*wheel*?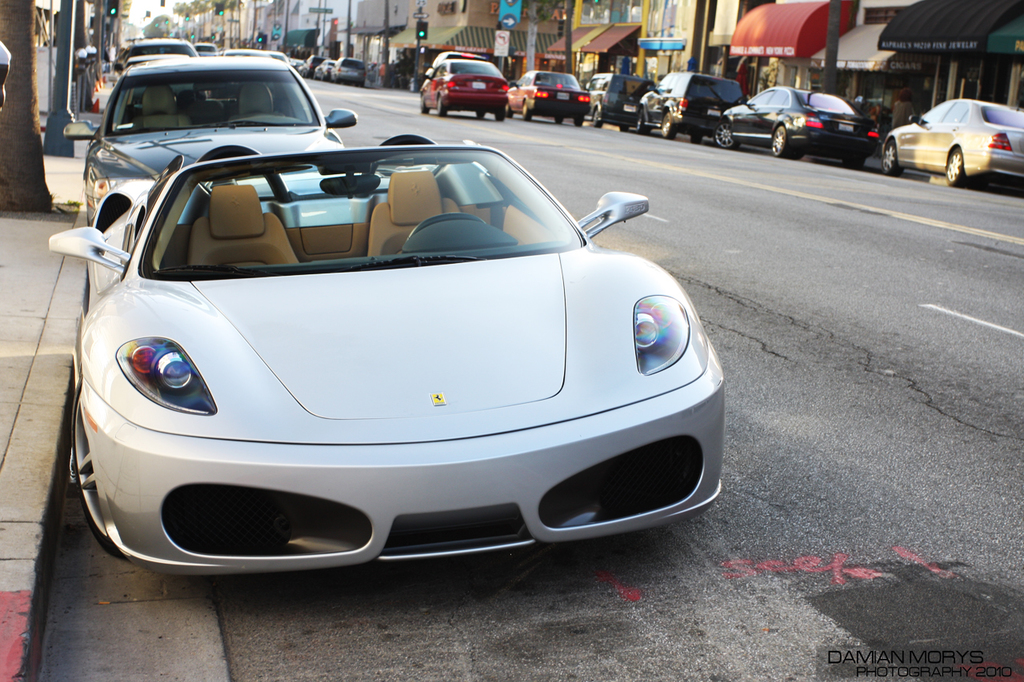
[946,147,967,188]
